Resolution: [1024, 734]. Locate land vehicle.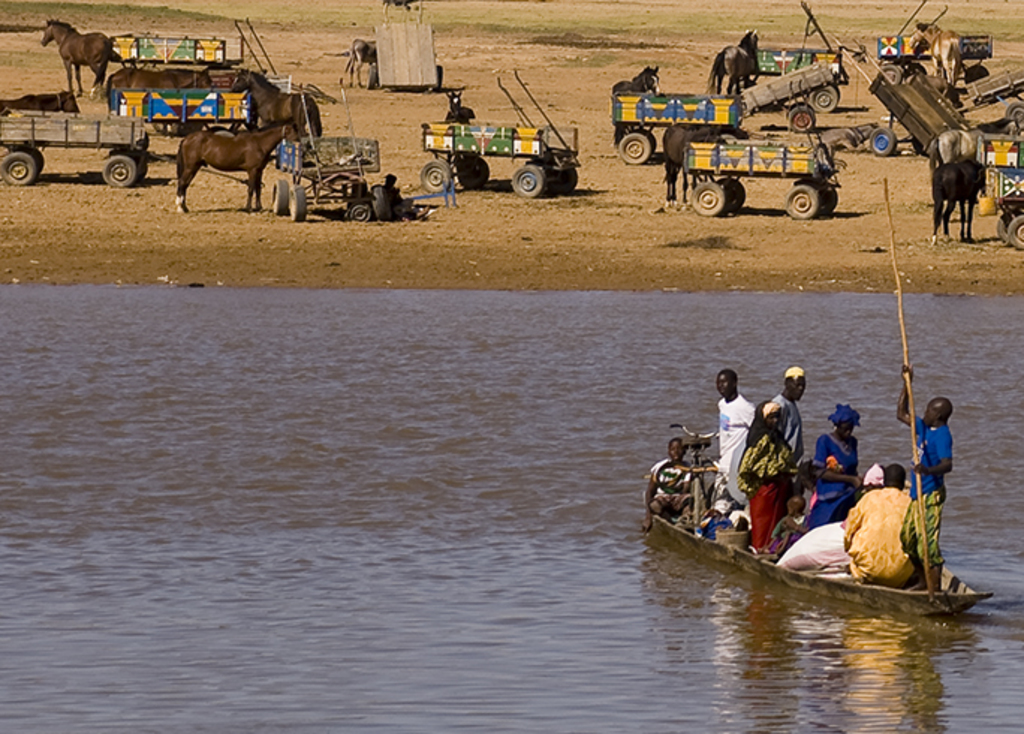
locate(755, 46, 847, 72).
